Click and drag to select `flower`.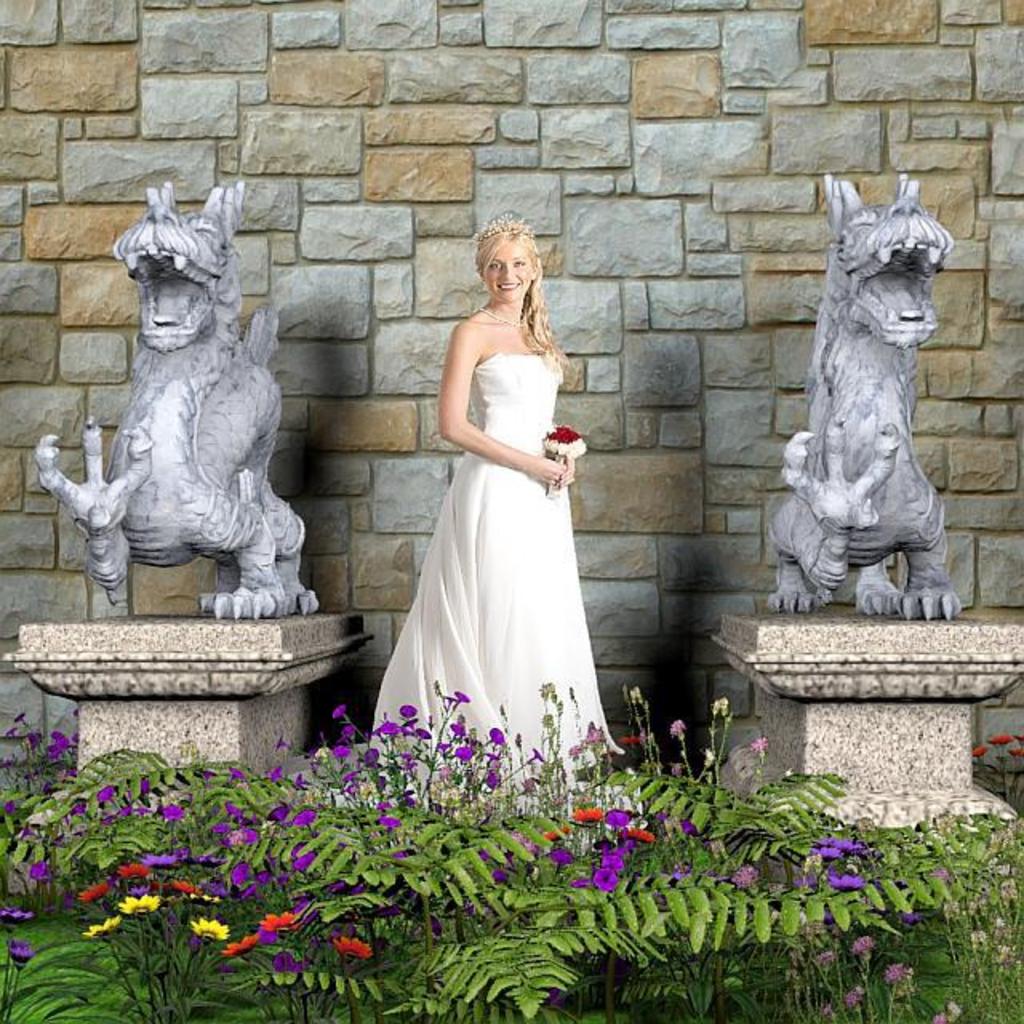
Selection: (125,912,218,933).
